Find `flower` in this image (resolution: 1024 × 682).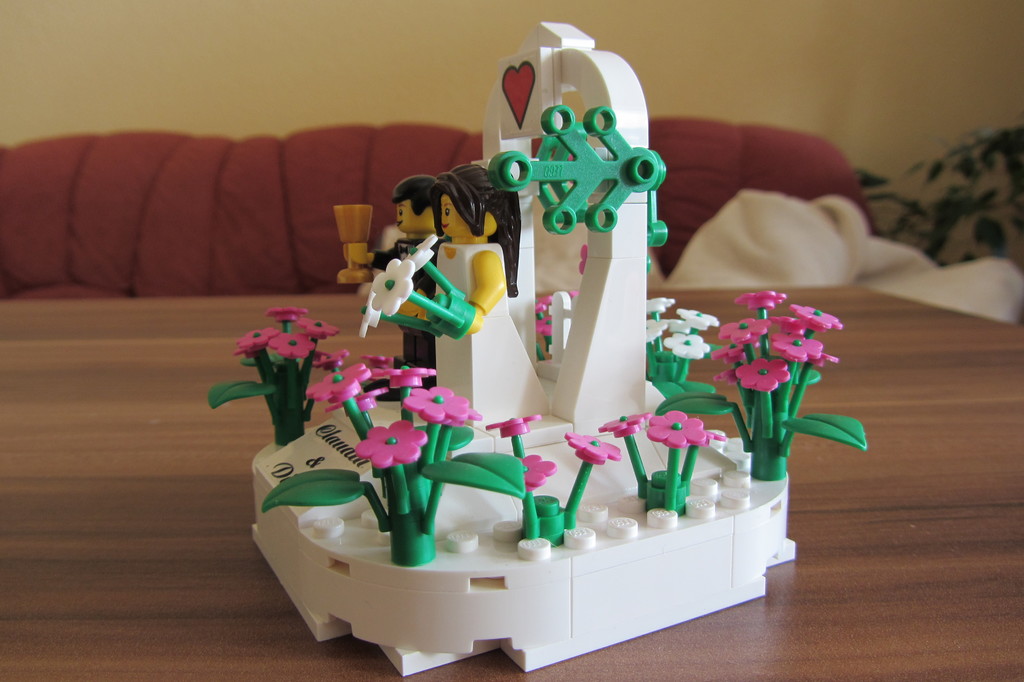
box(358, 420, 425, 464).
